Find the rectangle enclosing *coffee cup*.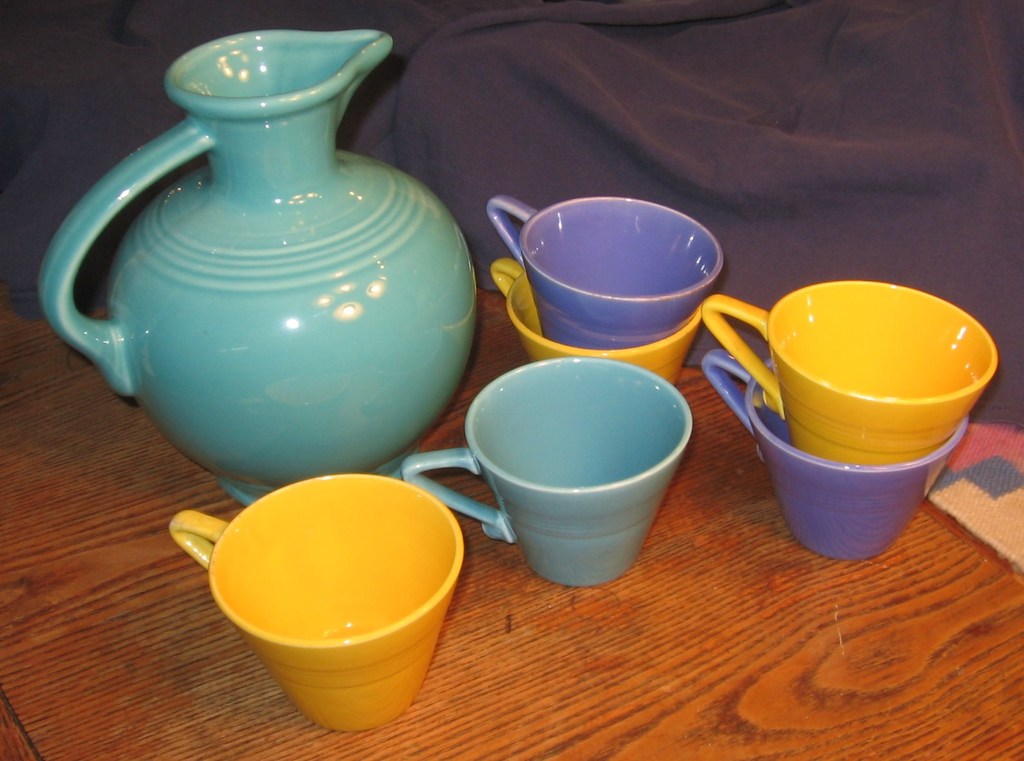
494:261:698:391.
